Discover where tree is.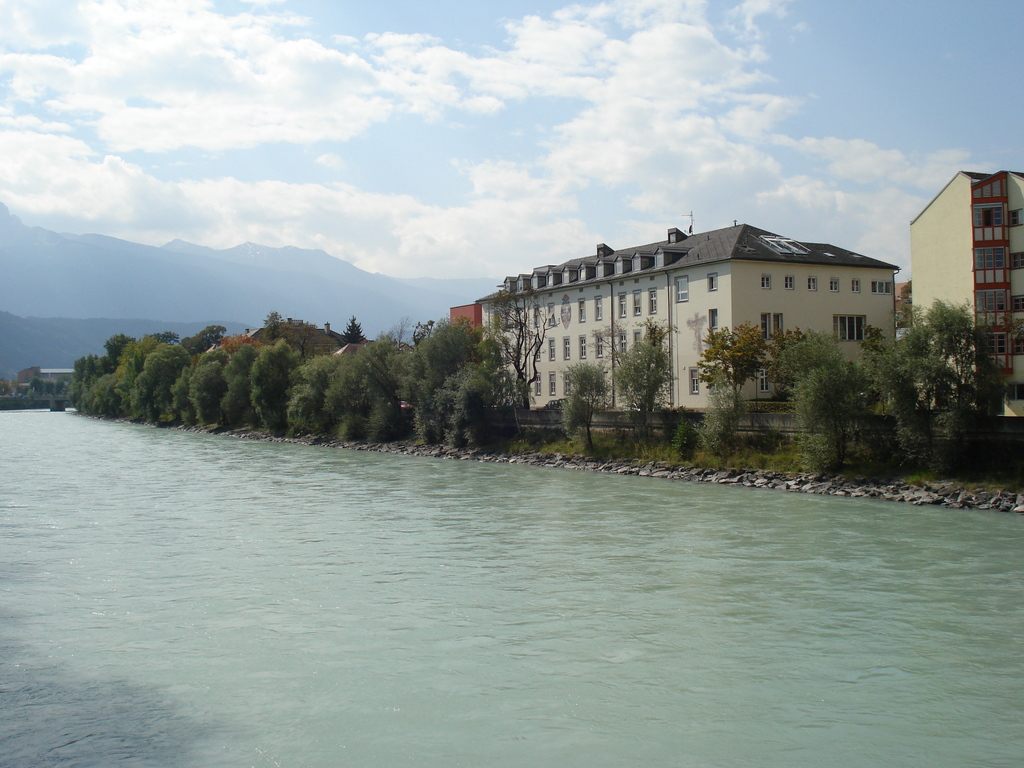
Discovered at bbox=[811, 280, 1000, 454].
